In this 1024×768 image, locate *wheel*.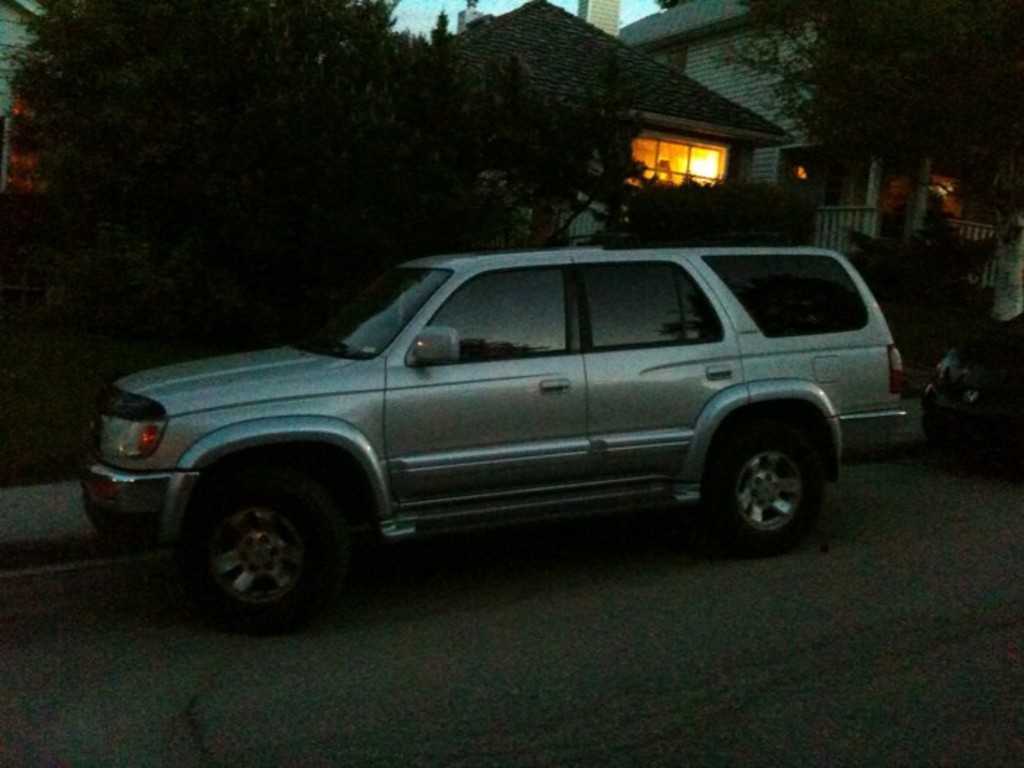
Bounding box: (190,486,350,633).
